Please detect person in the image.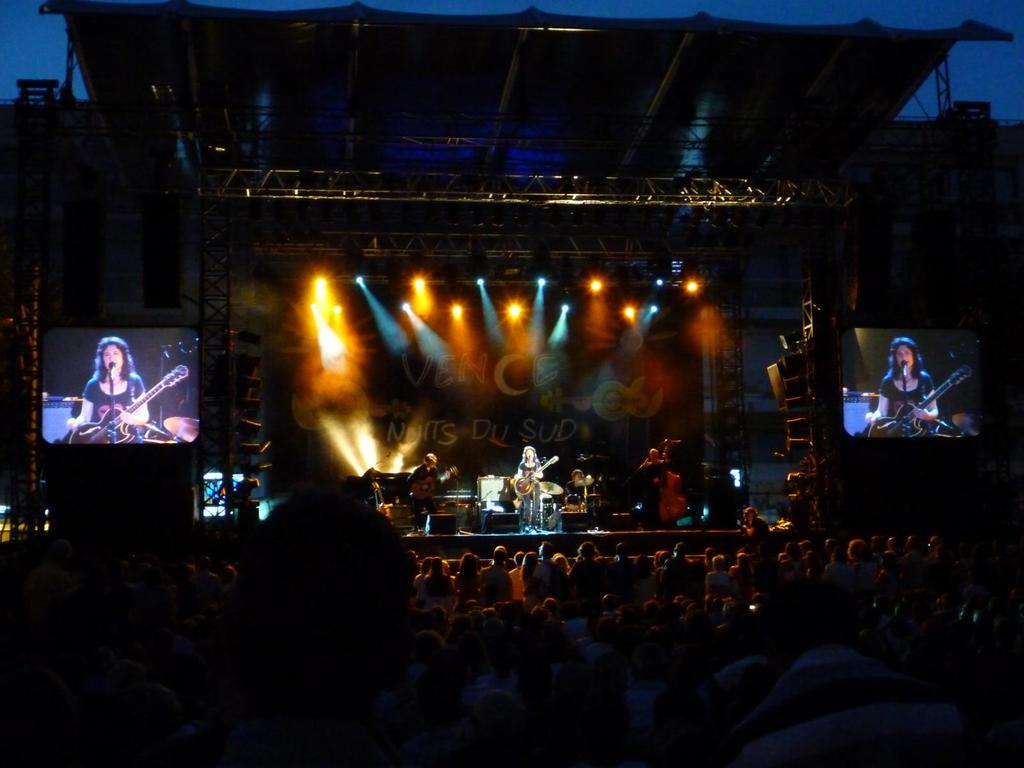
(639, 442, 666, 487).
